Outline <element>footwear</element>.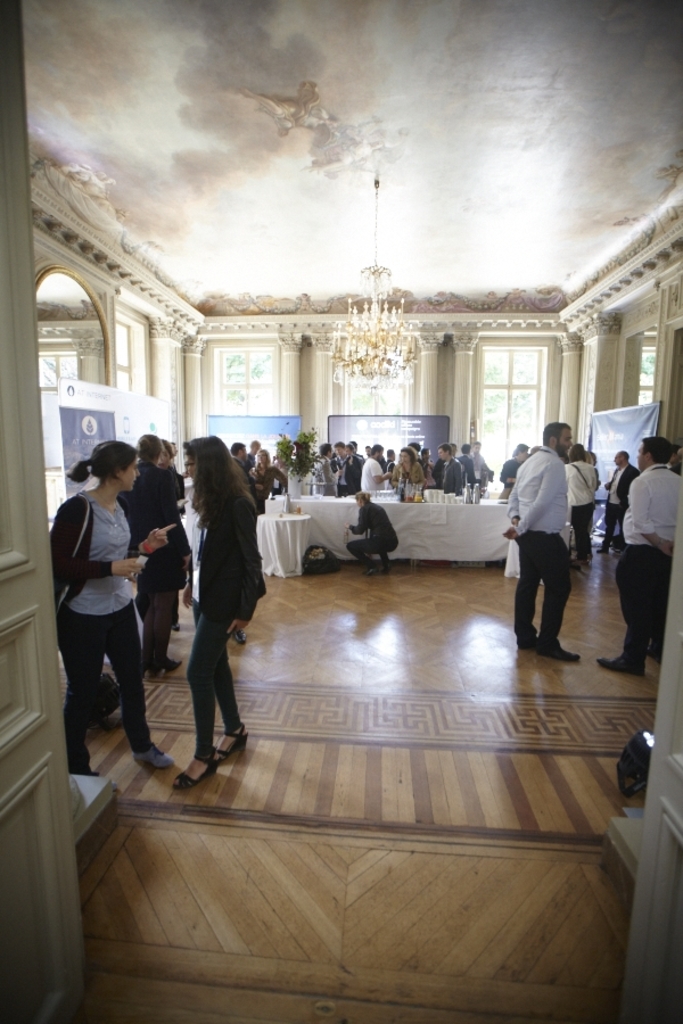
Outline: (590,546,611,556).
